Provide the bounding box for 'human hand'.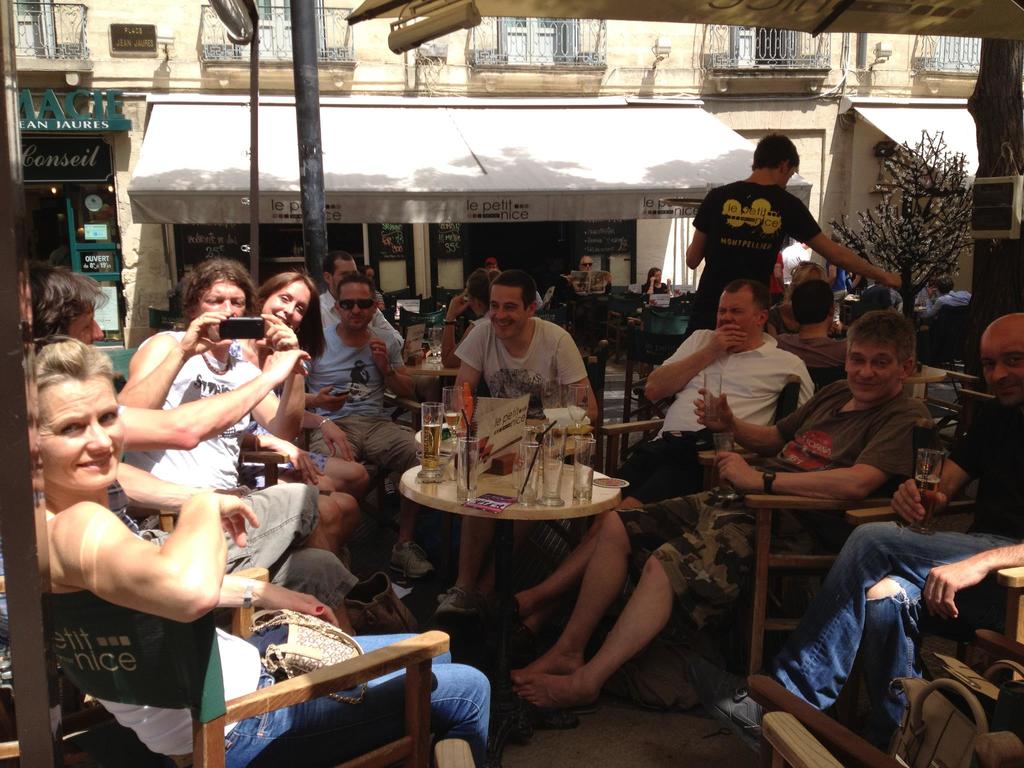
select_region(887, 478, 950, 532).
